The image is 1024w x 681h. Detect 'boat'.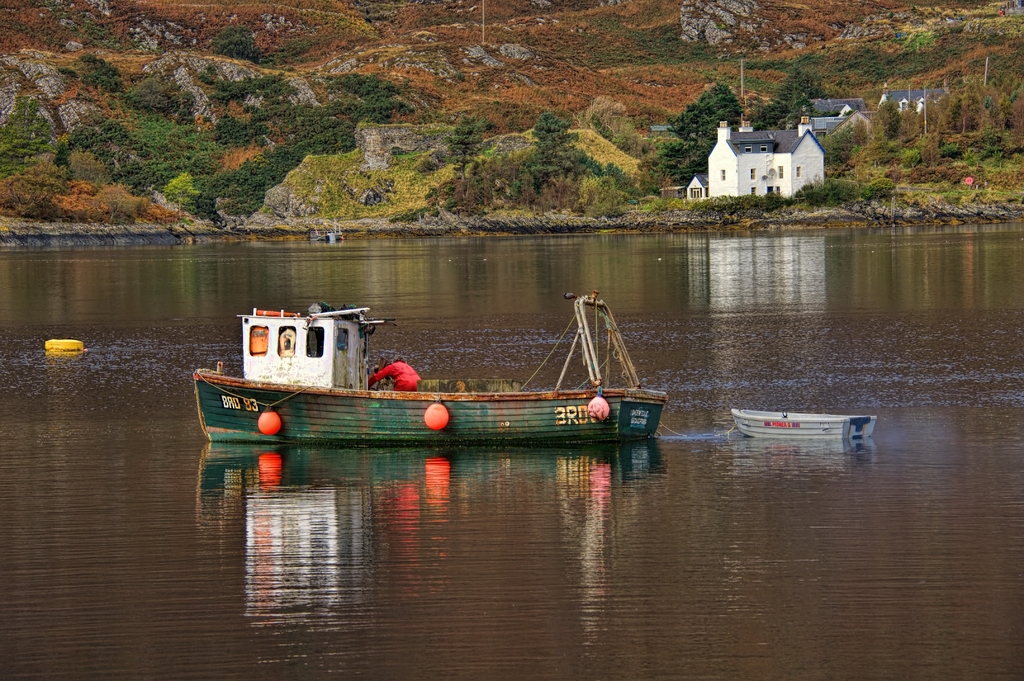
Detection: left=210, top=292, right=736, bottom=455.
